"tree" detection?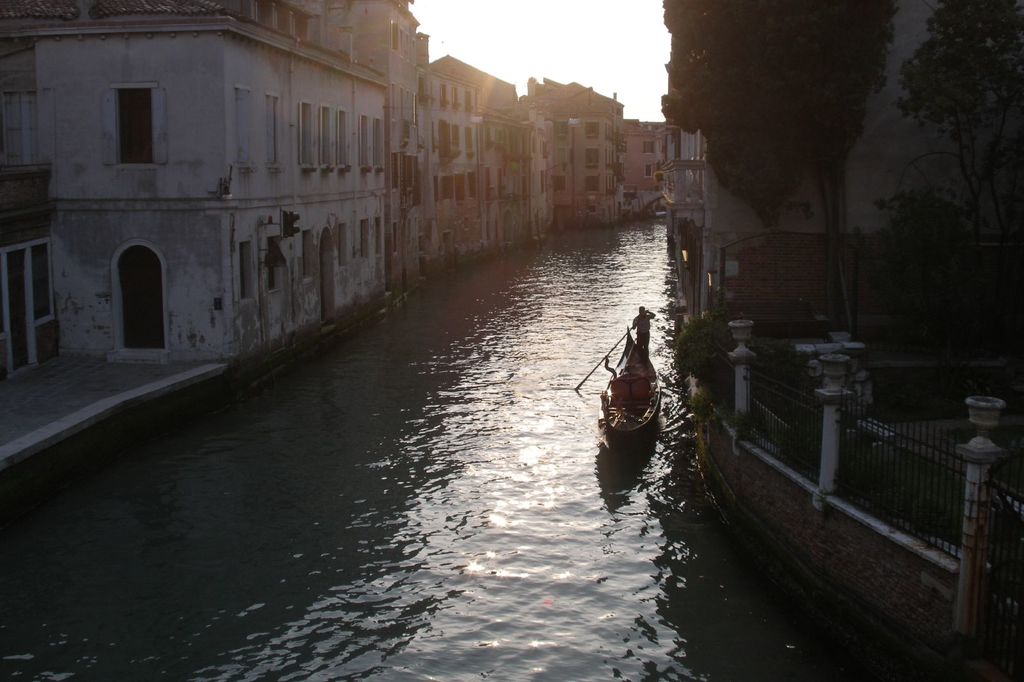
box=[662, 0, 894, 326]
